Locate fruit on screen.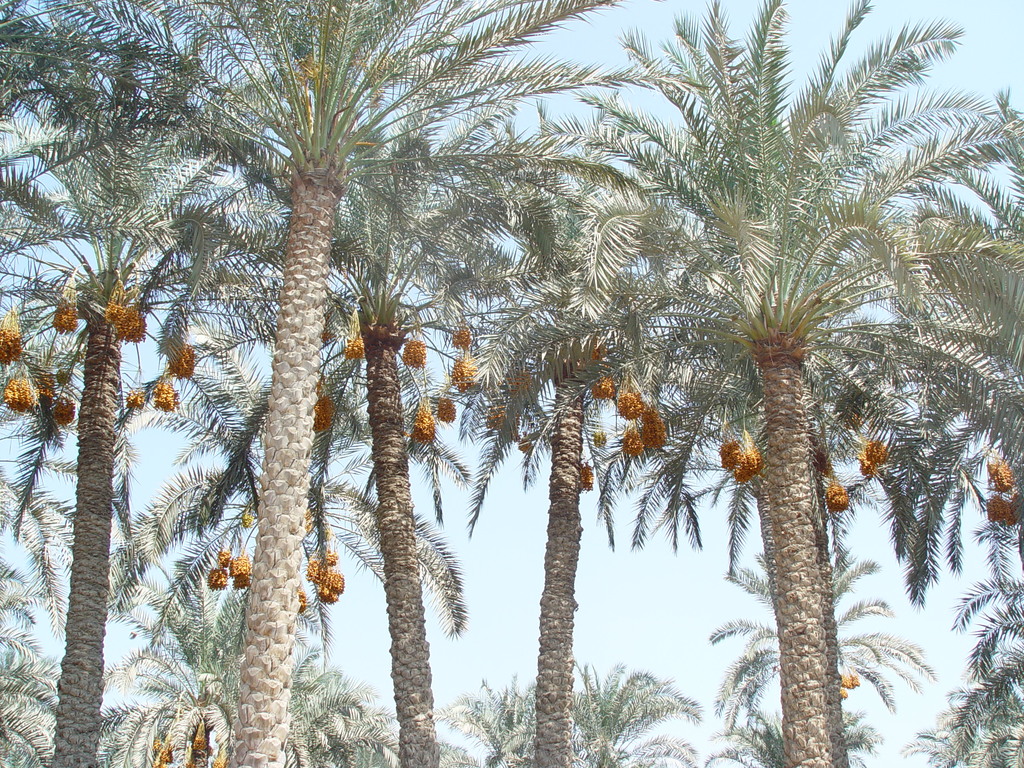
On screen at {"x1": 401, "y1": 337, "x2": 428, "y2": 370}.
